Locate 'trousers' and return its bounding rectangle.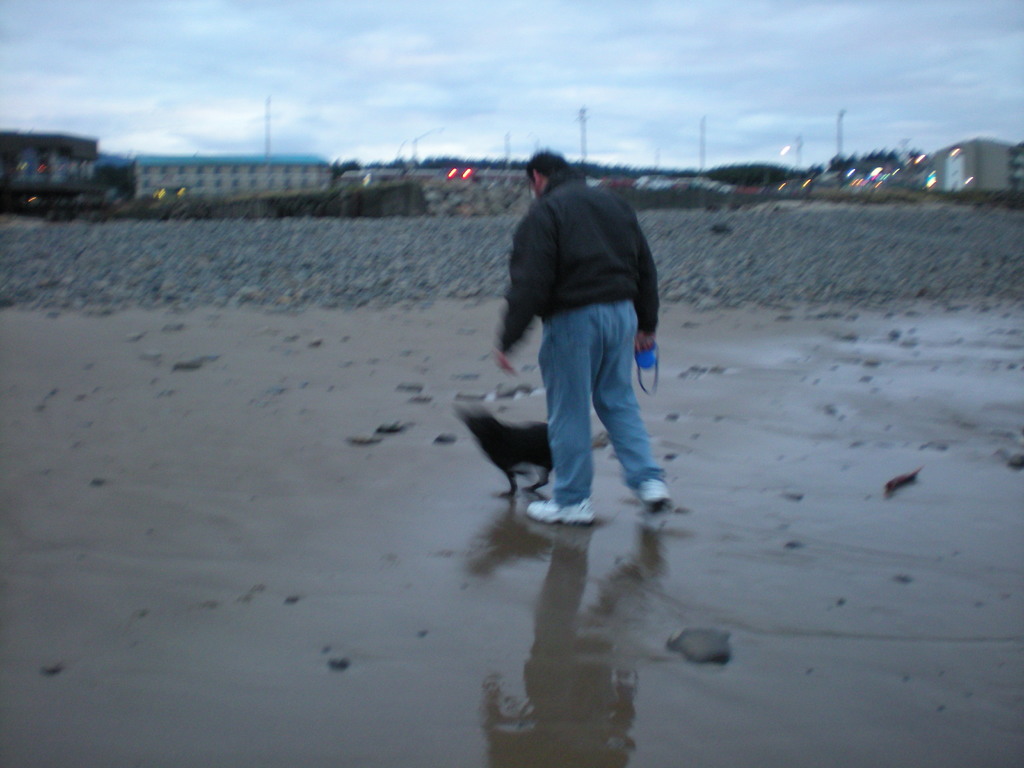
region(536, 299, 666, 506).
